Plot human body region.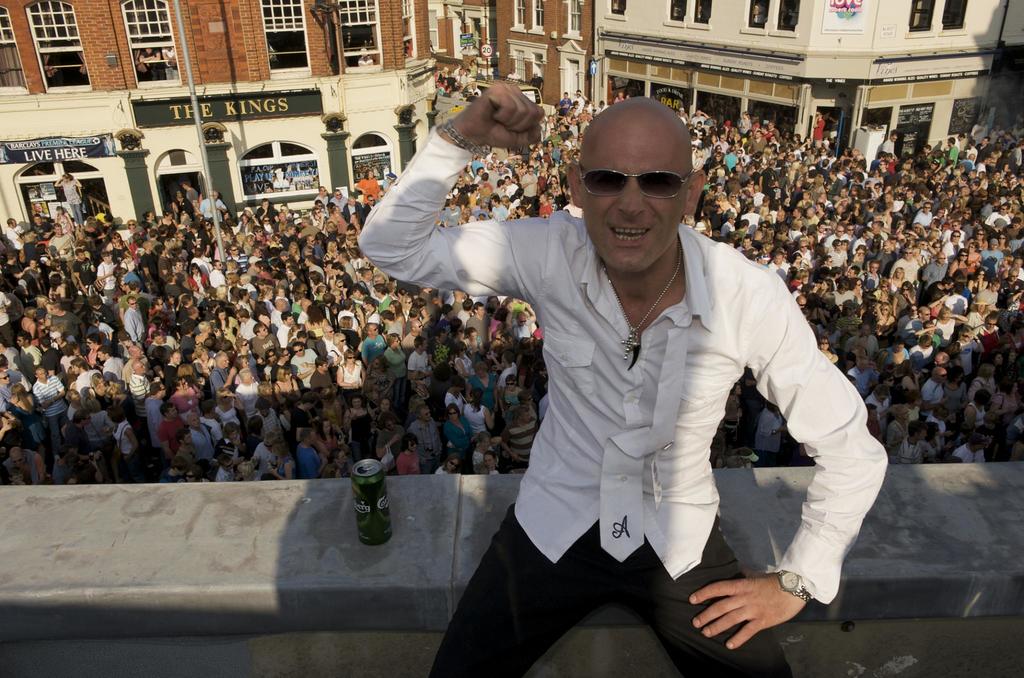
Plotted at rect(561, 154, 573, 184).
